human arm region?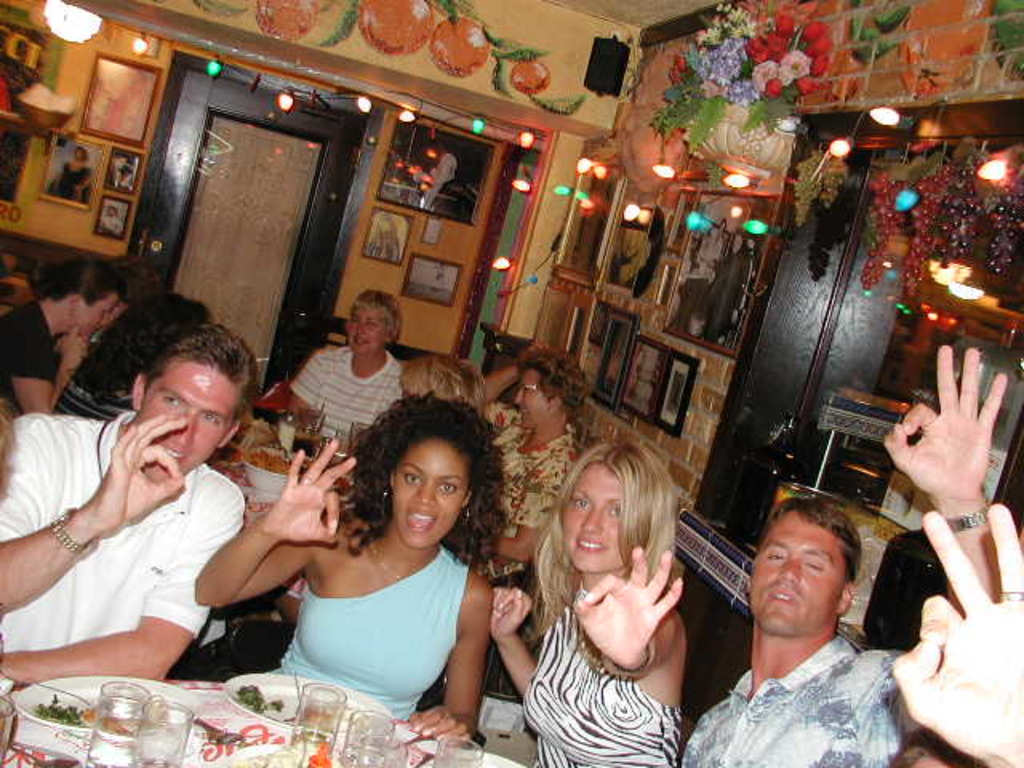
x1=565 y1=533 x2=690 y2=677
